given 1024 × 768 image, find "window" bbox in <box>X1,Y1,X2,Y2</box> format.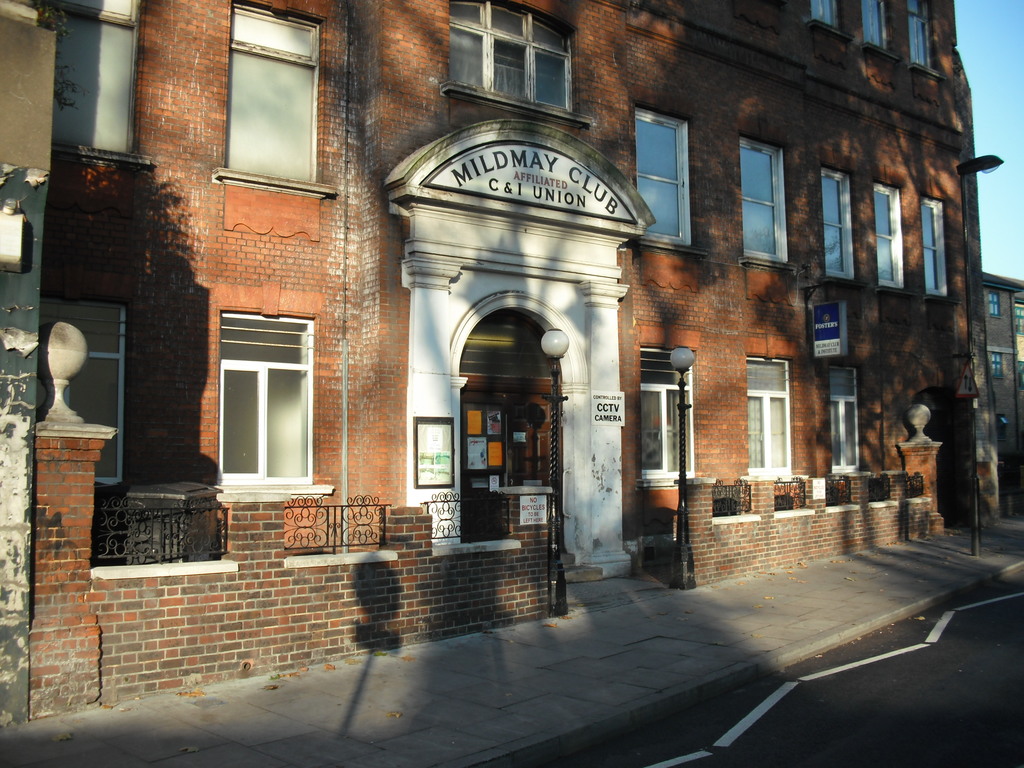
<box>447,0,573,115</box>.
